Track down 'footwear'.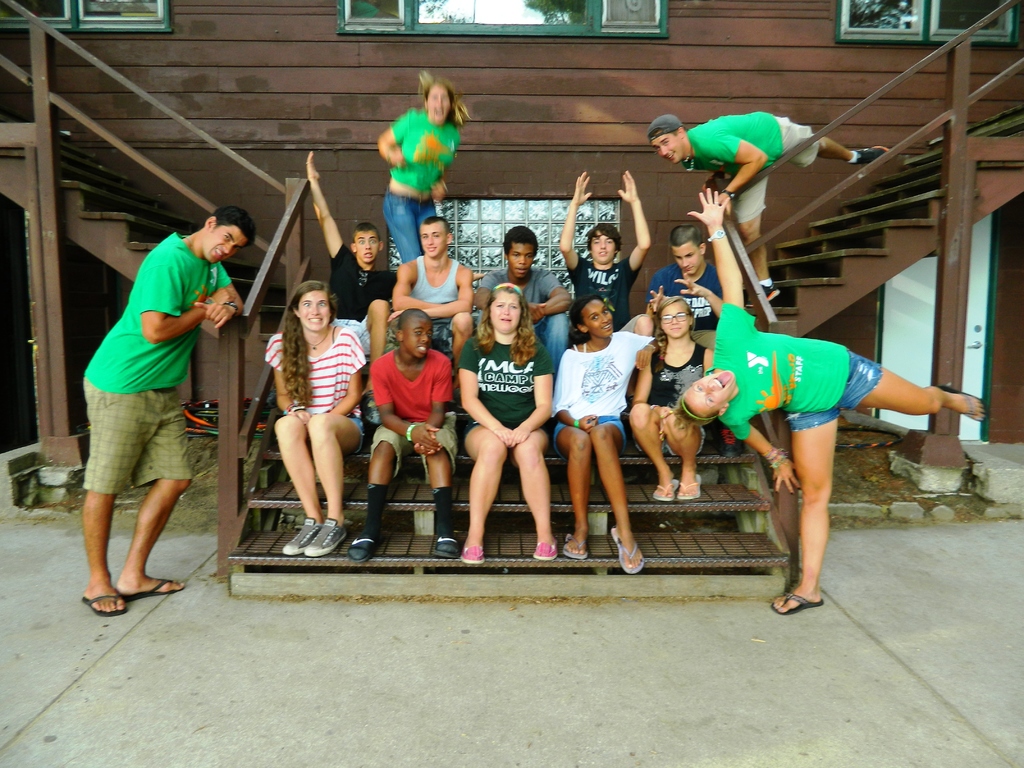
Tracked to bbox=[534, 538, 561, 556].
